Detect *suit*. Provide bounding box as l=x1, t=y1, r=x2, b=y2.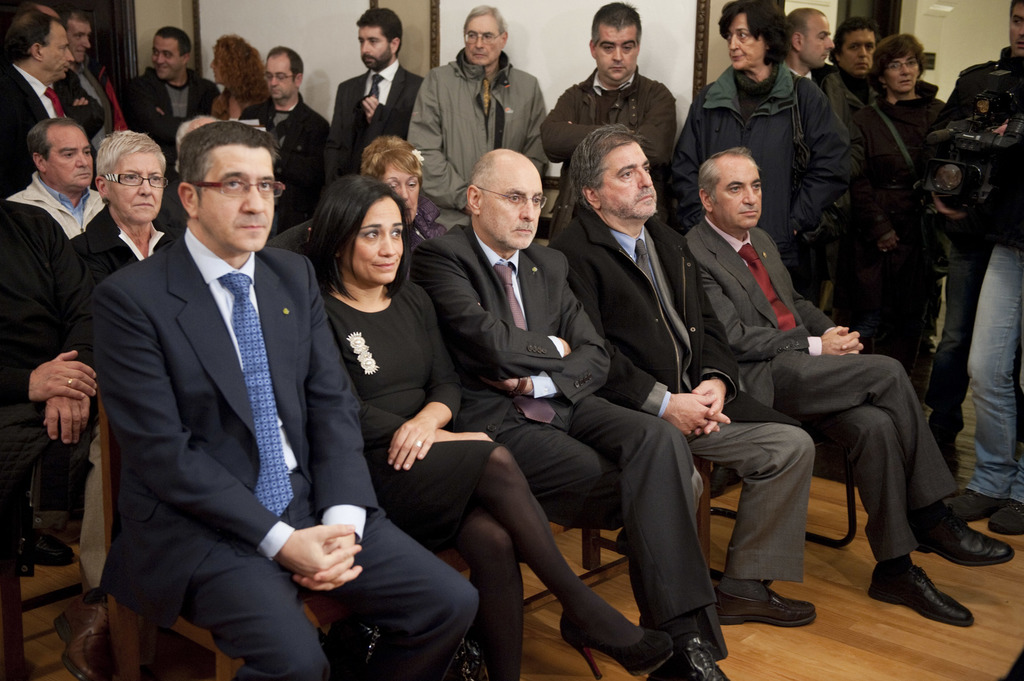
l=0, t=61, r=71, b=199.
